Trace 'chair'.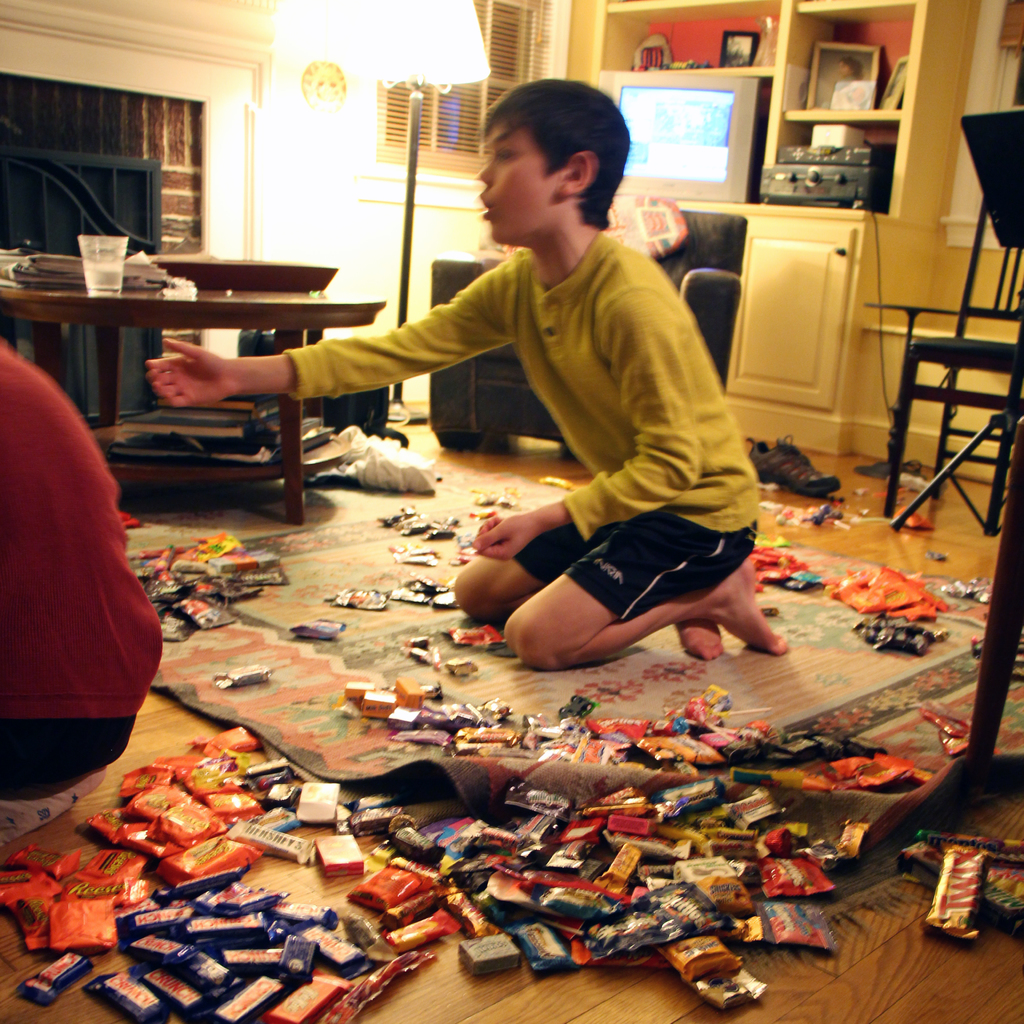
Traced to x1=422 y1=211 x2=748 y2=462.
